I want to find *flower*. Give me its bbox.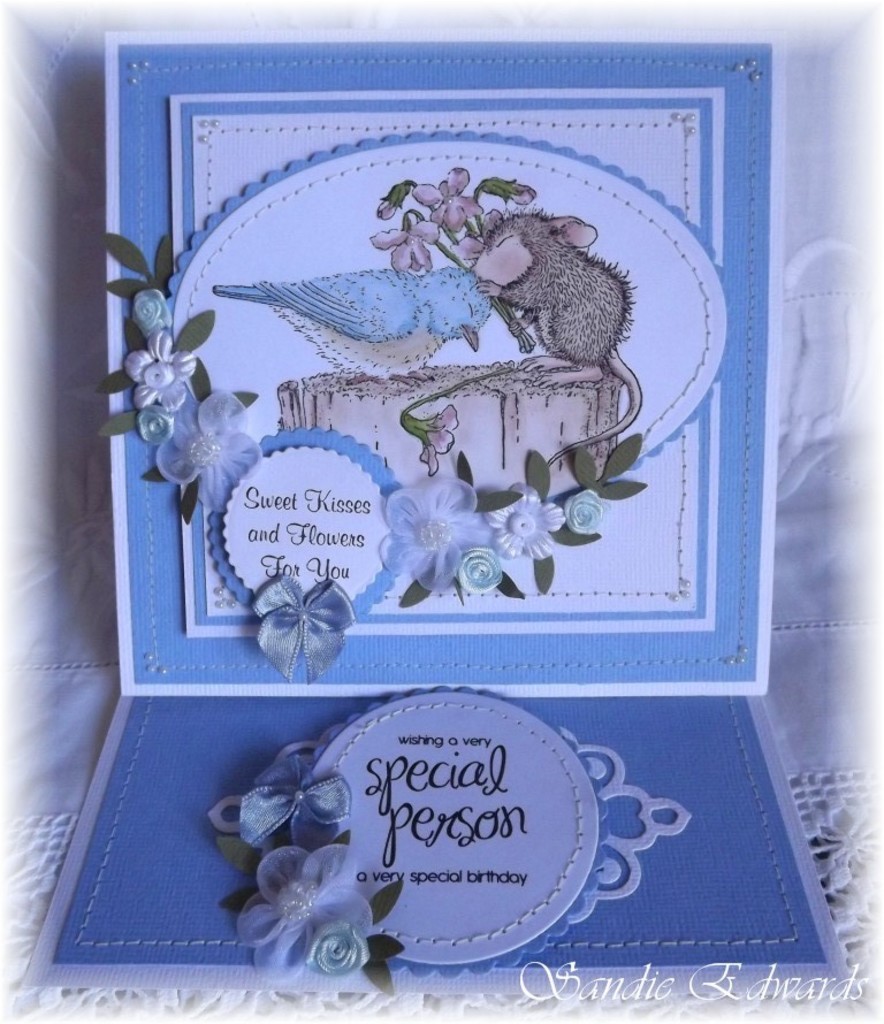
375 475 495 590.
